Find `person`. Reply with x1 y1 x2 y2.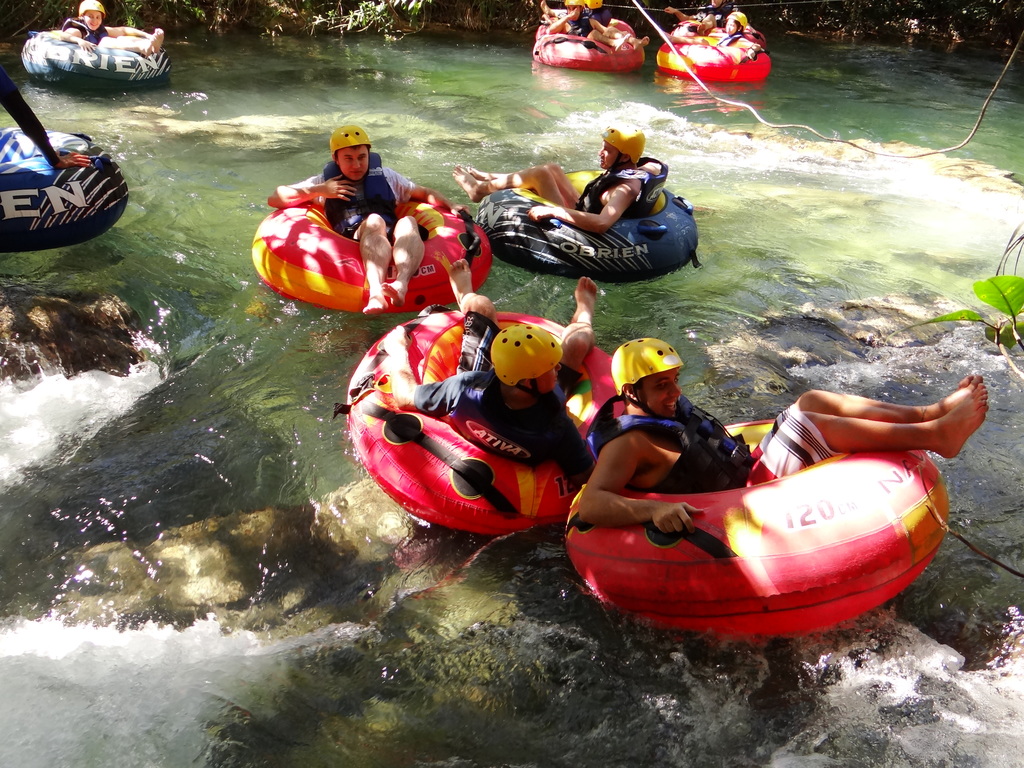
660 8 761 61.
